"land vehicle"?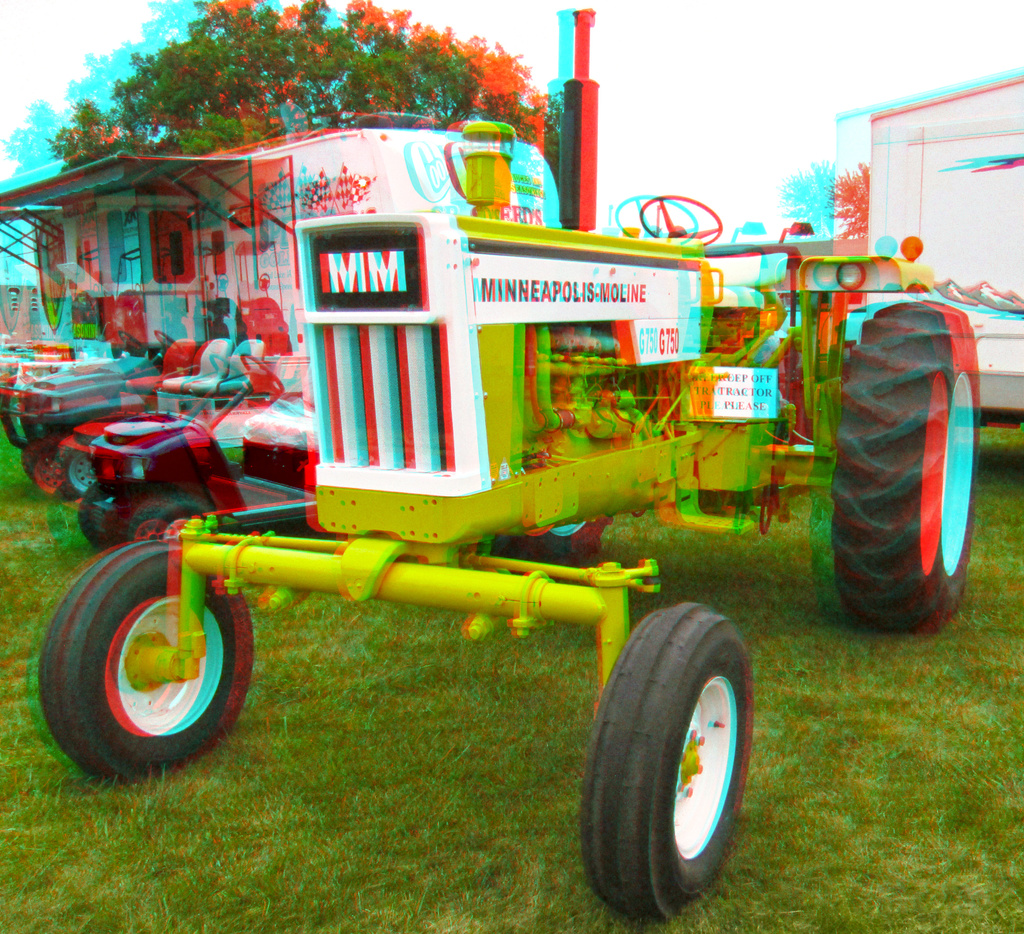
bbox=[0, 324, 270, 502]
